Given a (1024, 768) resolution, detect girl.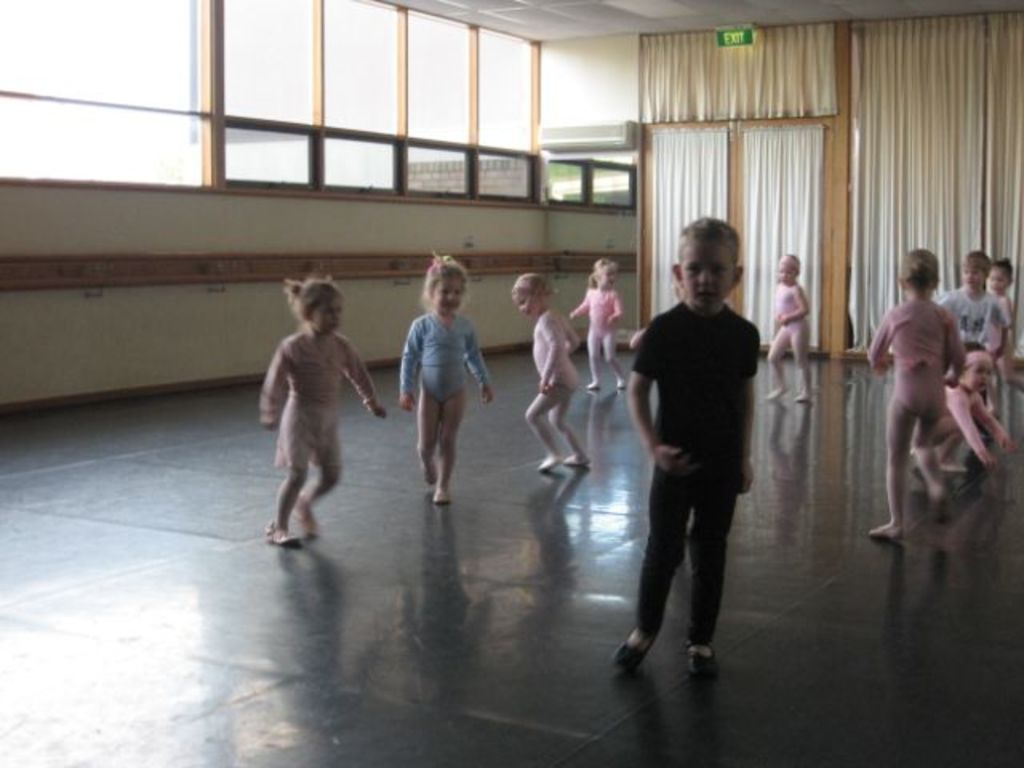
387,251,498,502.
